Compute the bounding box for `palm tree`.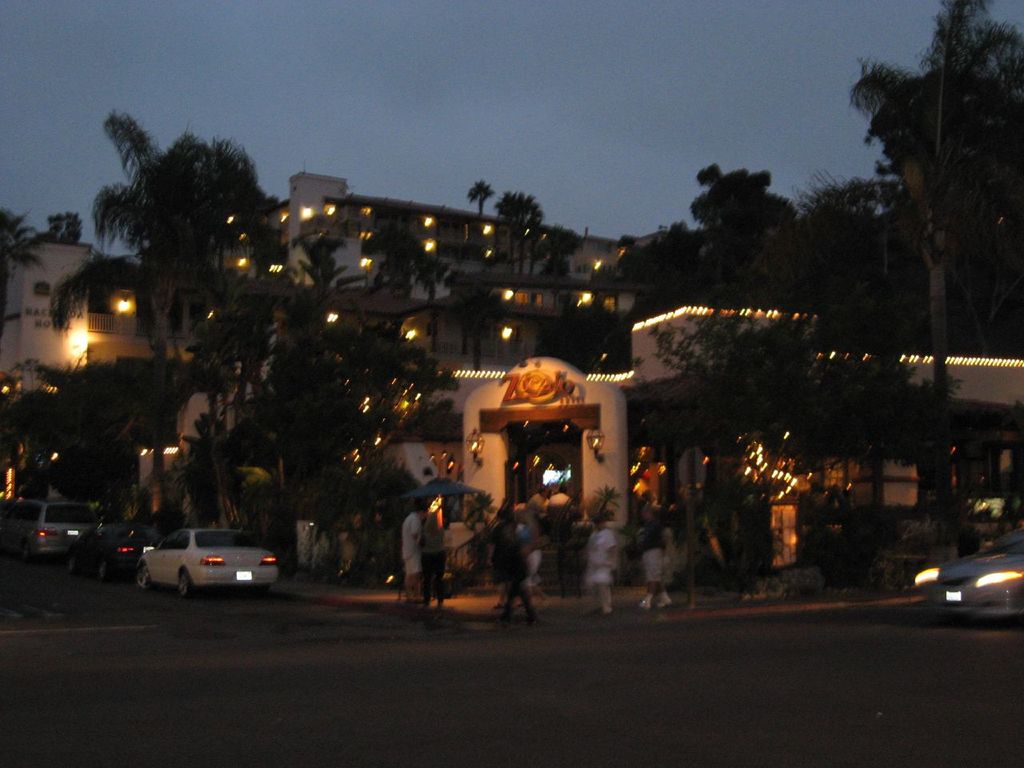
[756,346,863,474].
